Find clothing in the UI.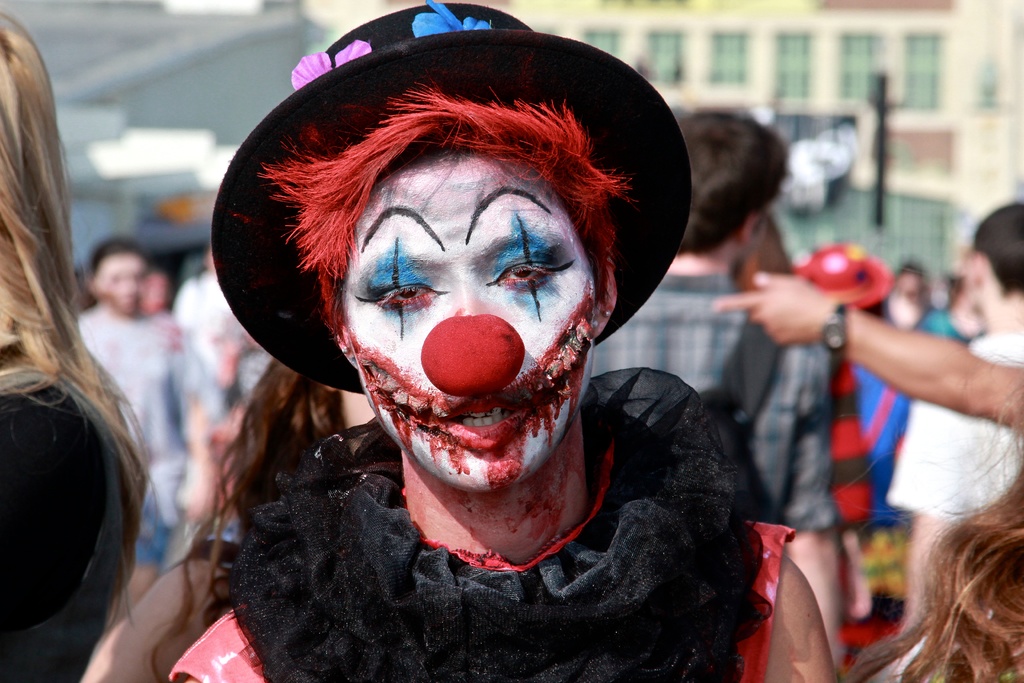
UI element at bbox=(175, 261, 229, 429).
